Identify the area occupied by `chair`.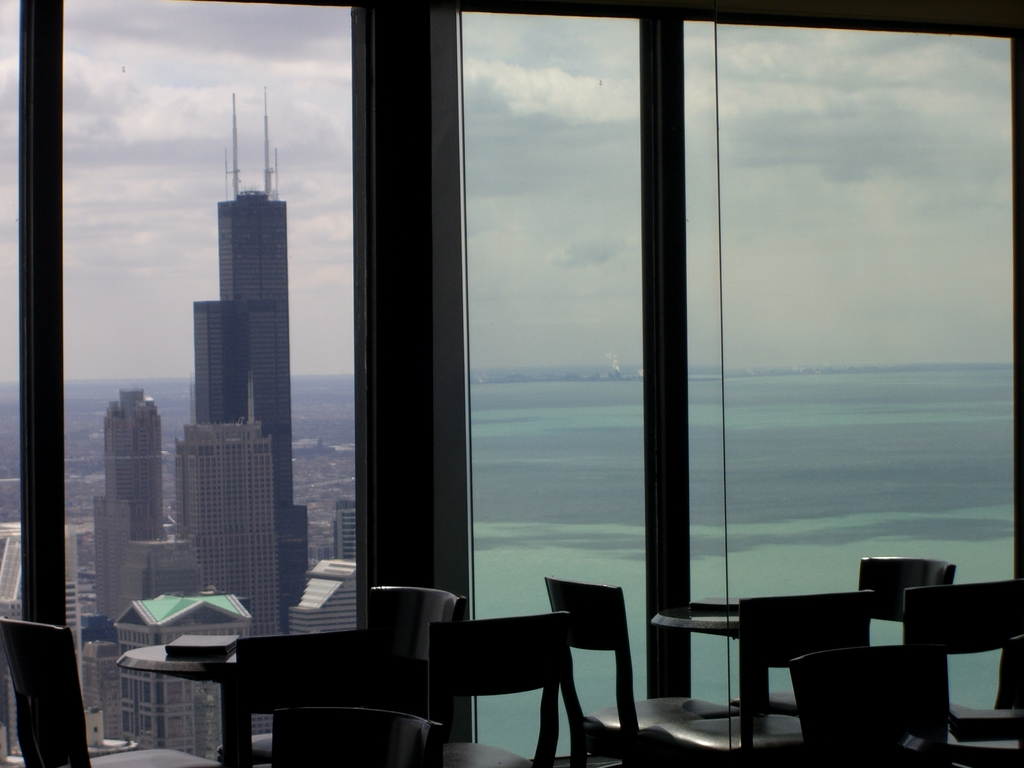
Area: (left=275, top=705, right=467, bottom=767).
